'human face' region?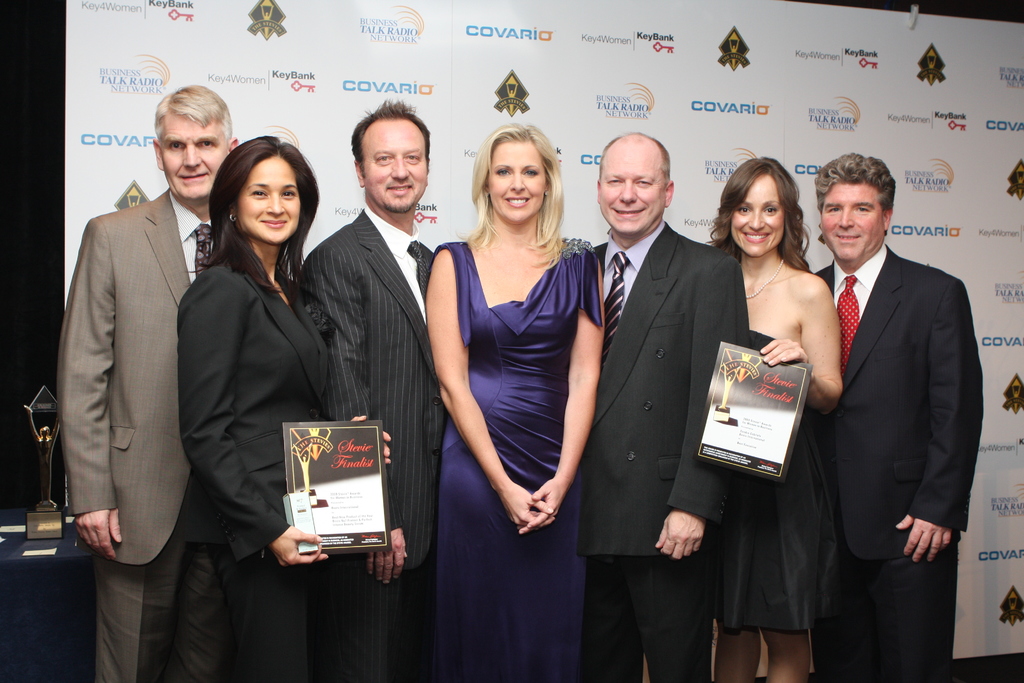
[x1=361, y1=111, x2=428, y2=218]
